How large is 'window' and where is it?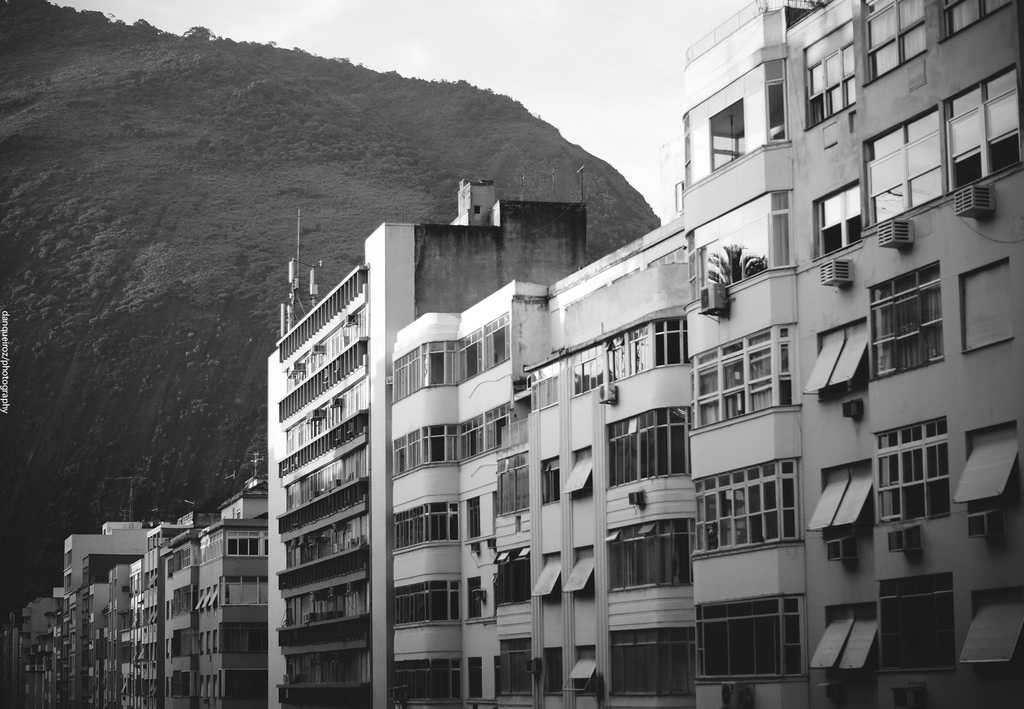
Bounding box: [x1=394, y1=502, x2=459, y2=553].
